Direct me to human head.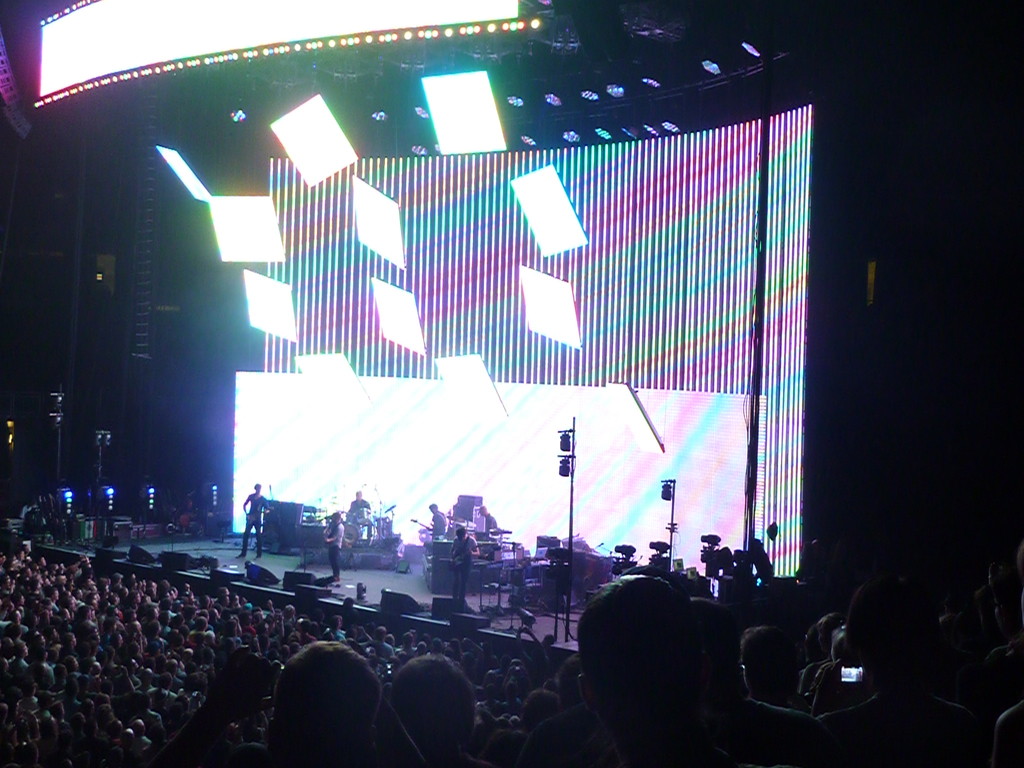
Direction: Rect(355, 495, 363, 500).
